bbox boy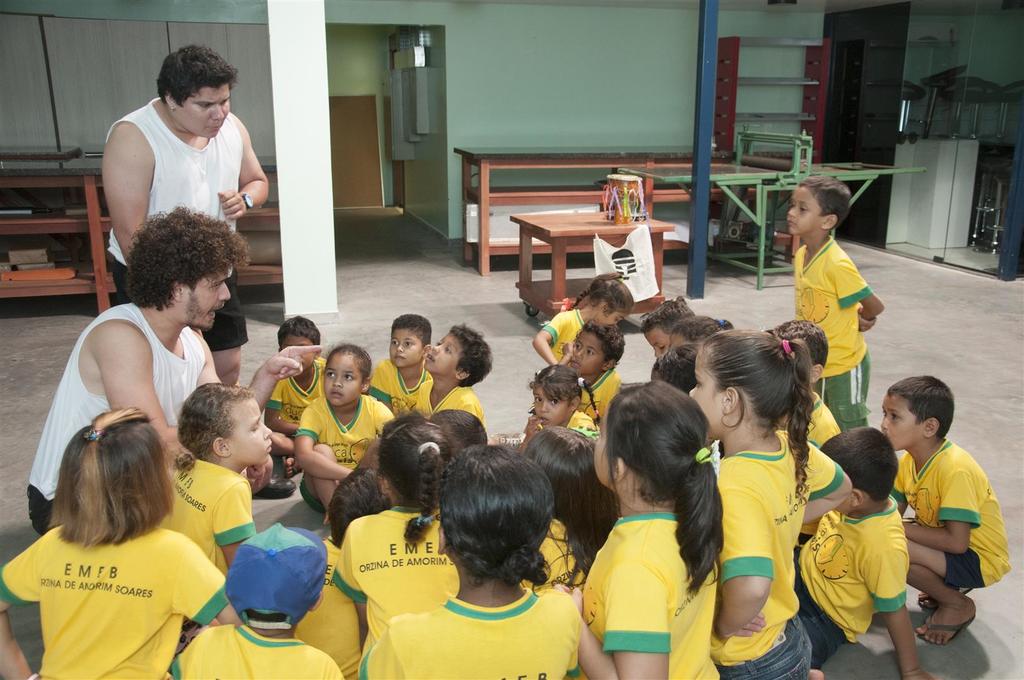
{"left": 785, "top": 176, "right": 888, "bottom": 435}
